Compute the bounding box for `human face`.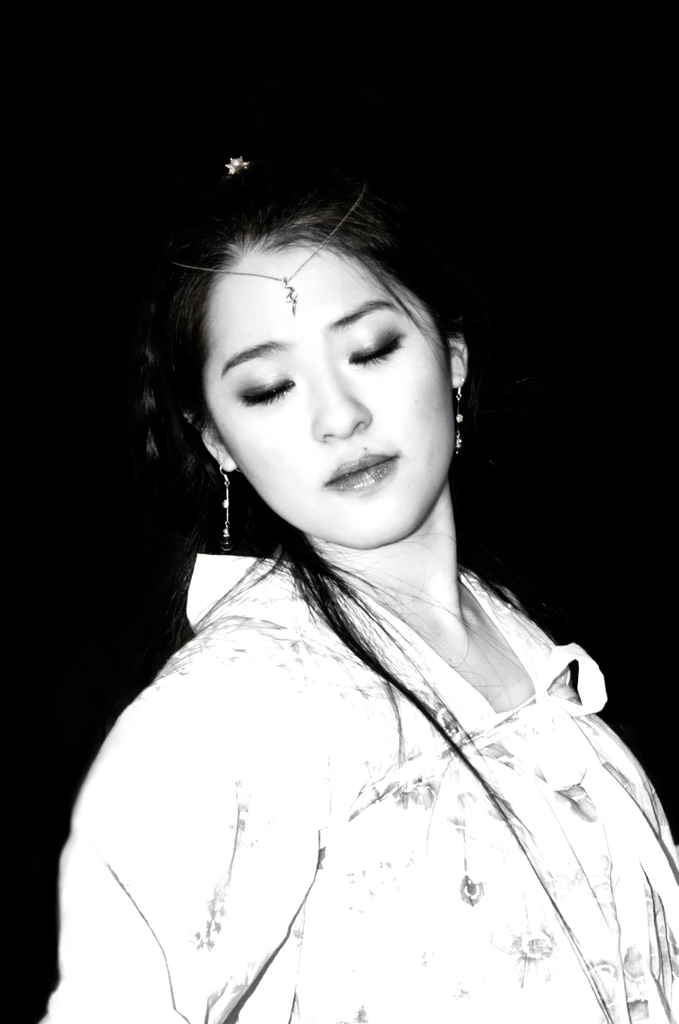
x1=203, y1=243, x2=455, y2=547.
